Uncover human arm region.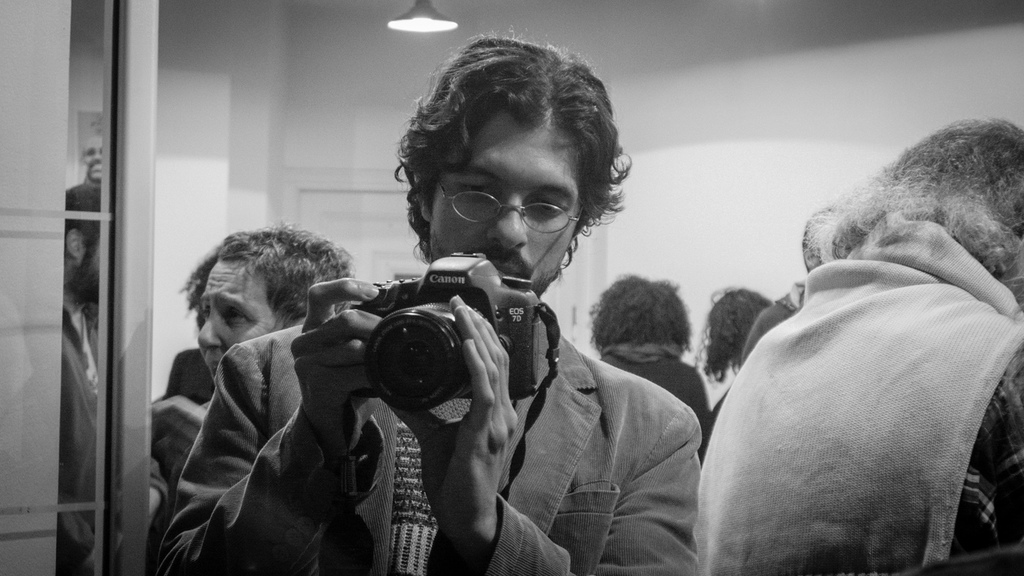
Uncovered: [x1=433, y1=380, x2=704, y2=575].
